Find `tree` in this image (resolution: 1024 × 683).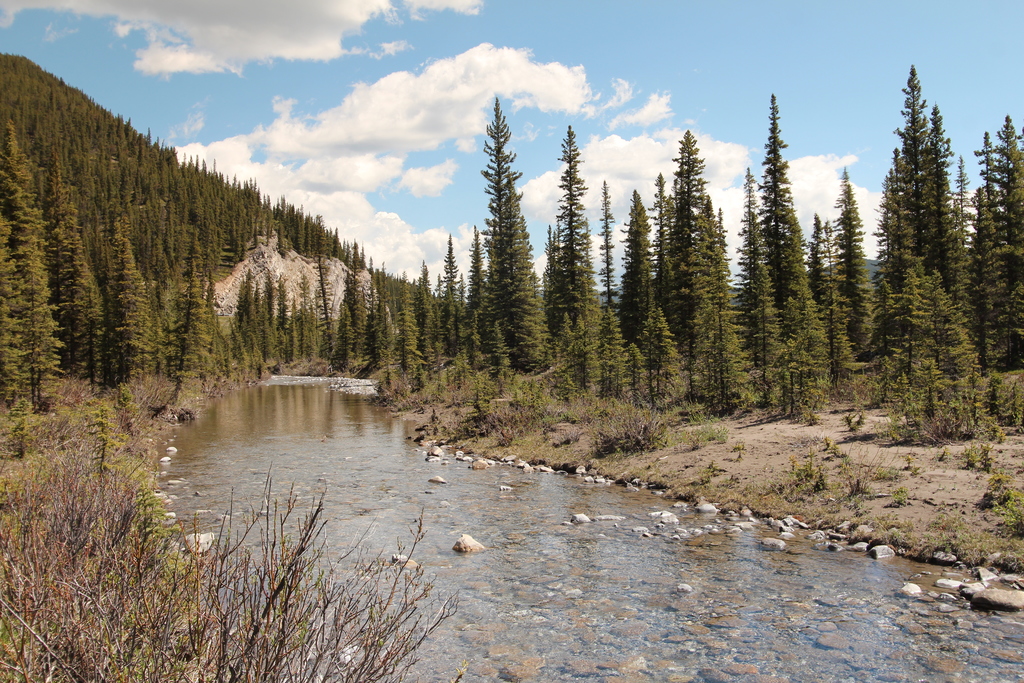
BBox(732, 95, 842, 409).
